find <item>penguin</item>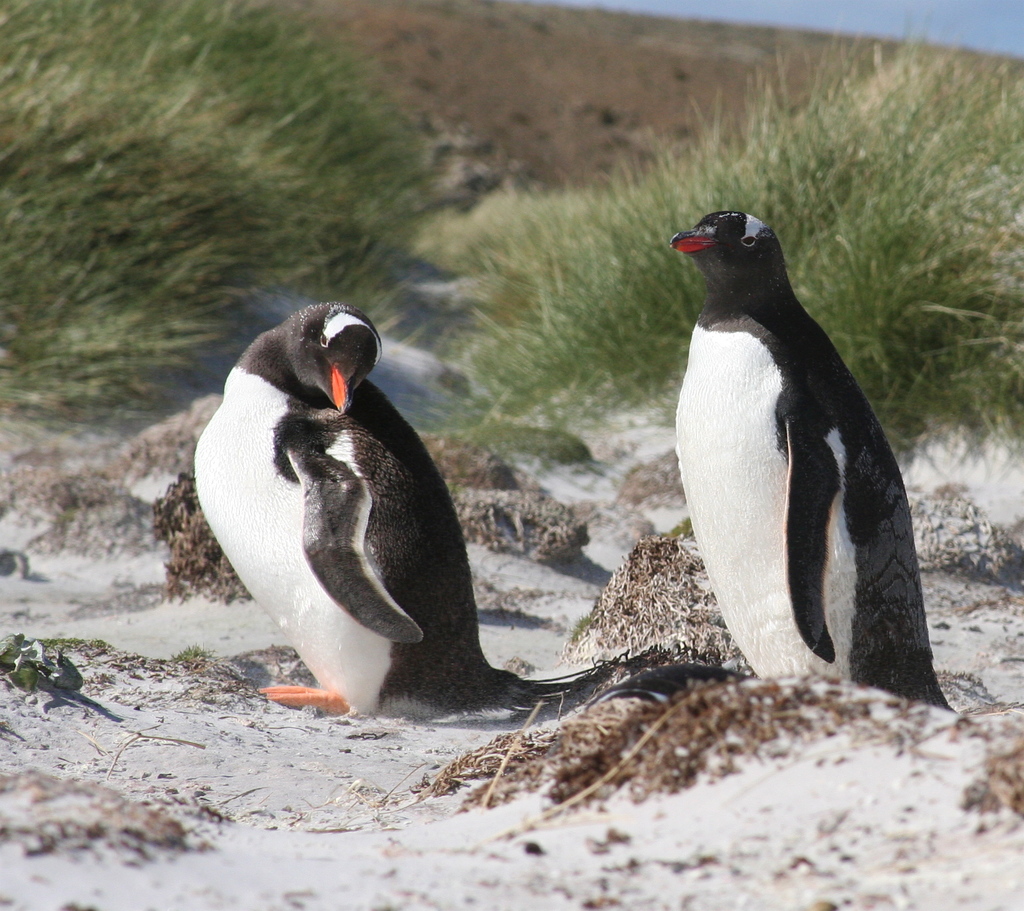
locate(194, 303, 641, 722)
